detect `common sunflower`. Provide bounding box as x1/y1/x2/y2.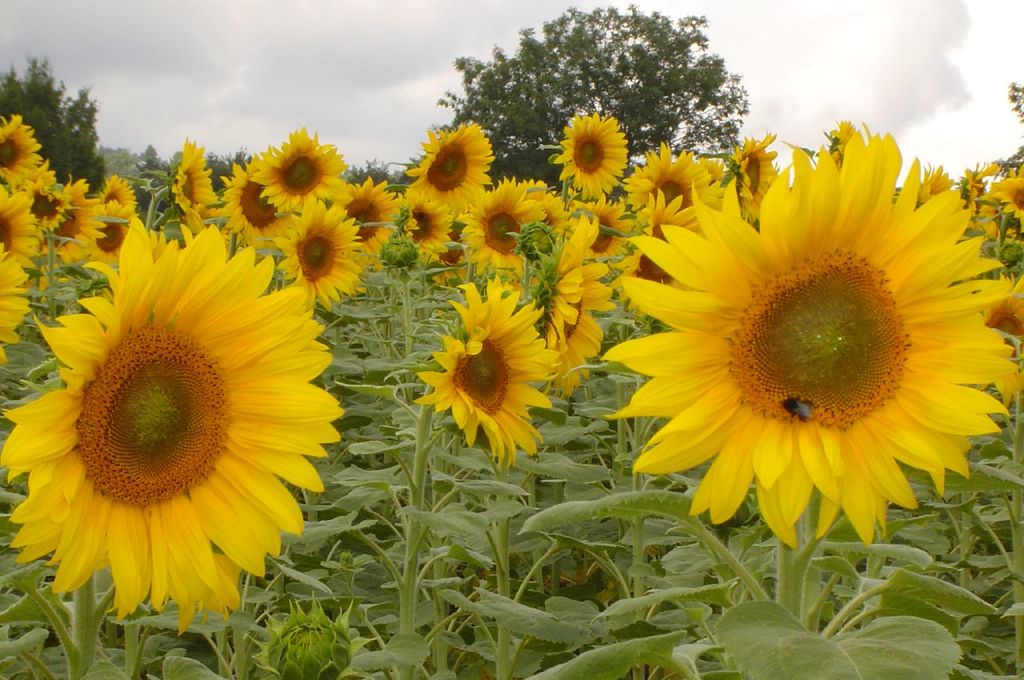
395/190/450/255.
